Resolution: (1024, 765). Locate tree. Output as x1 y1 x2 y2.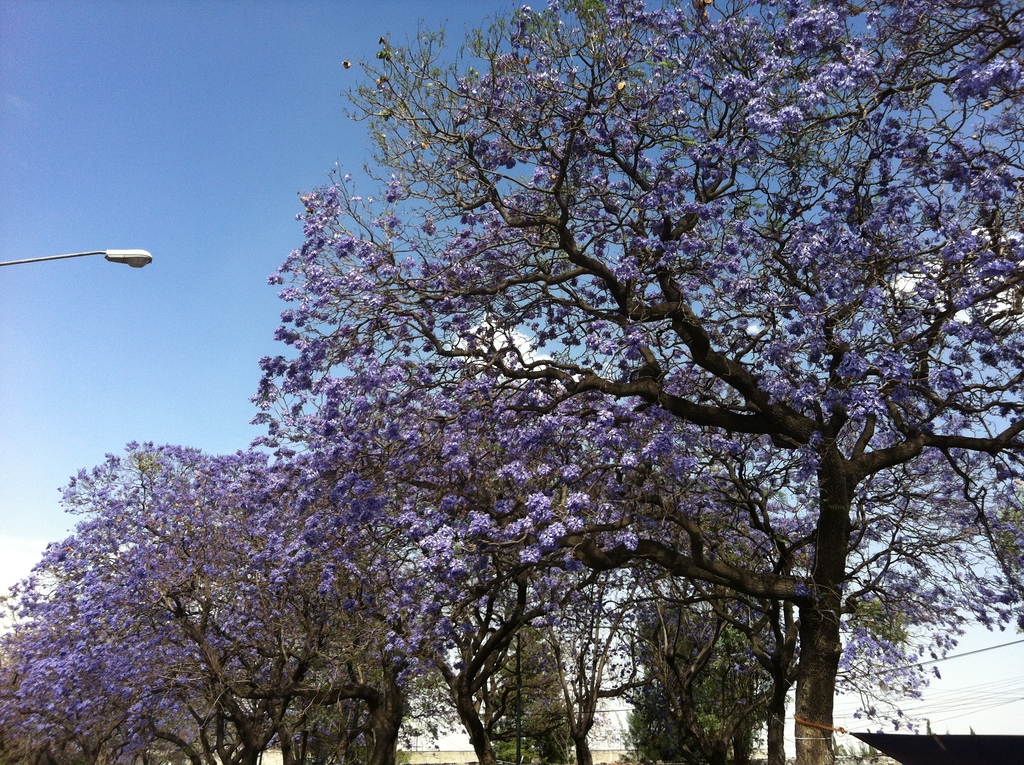
239 351 624 764.
